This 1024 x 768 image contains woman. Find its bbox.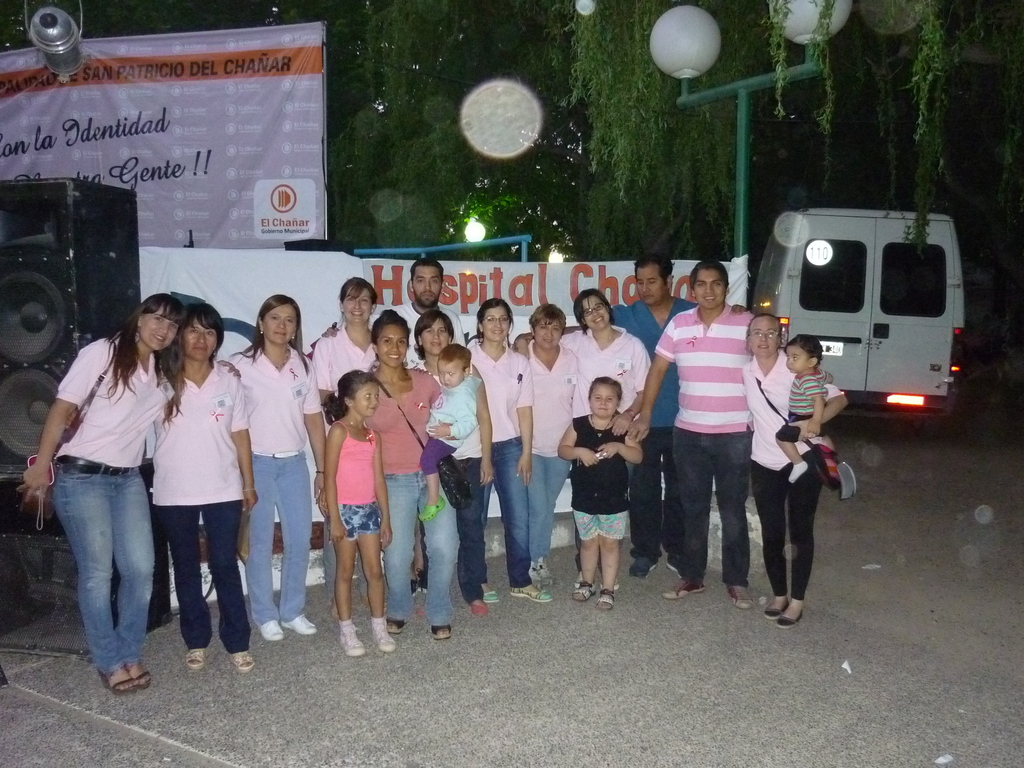
[x1=308, y1=274, x2=392, y2=418].
